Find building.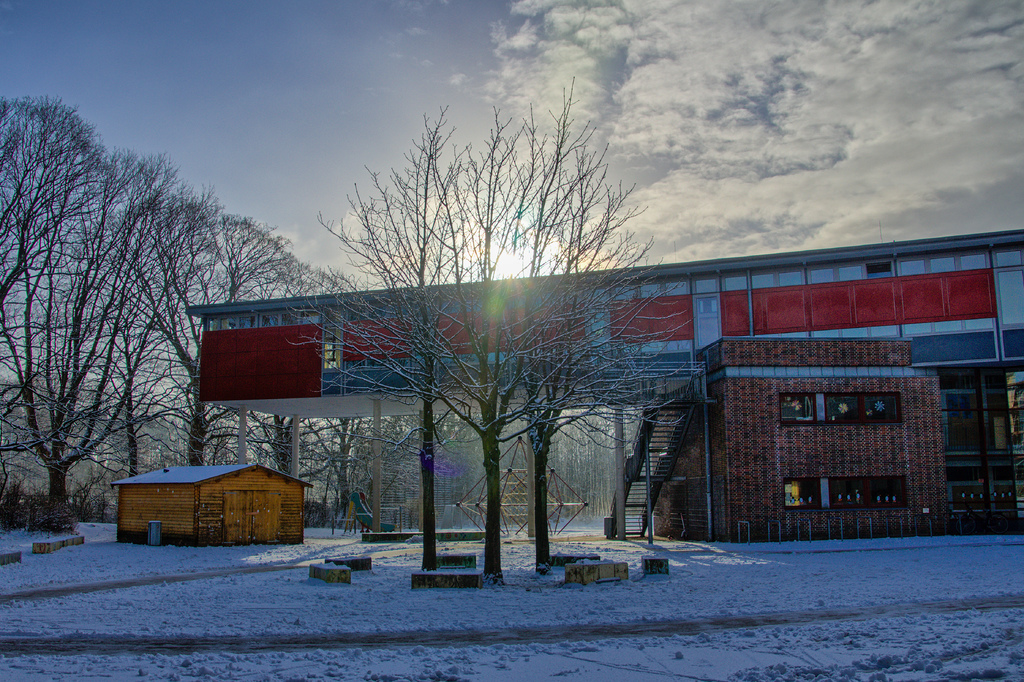
bbox(180, 230, 1023, 543).
